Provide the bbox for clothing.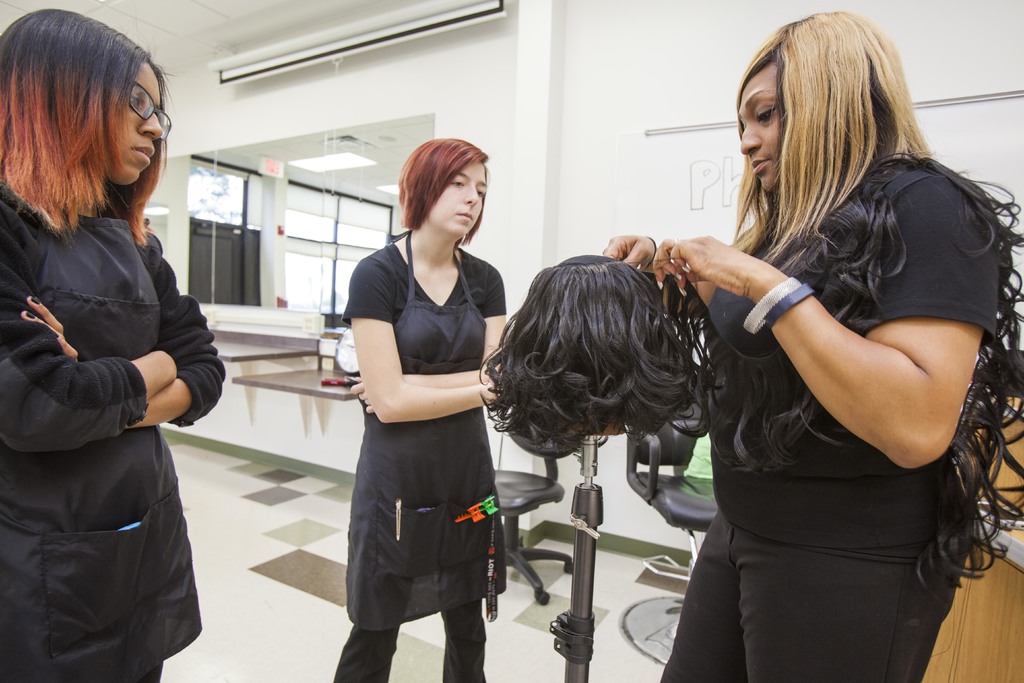
bbox(339, 223, 511, 682).
